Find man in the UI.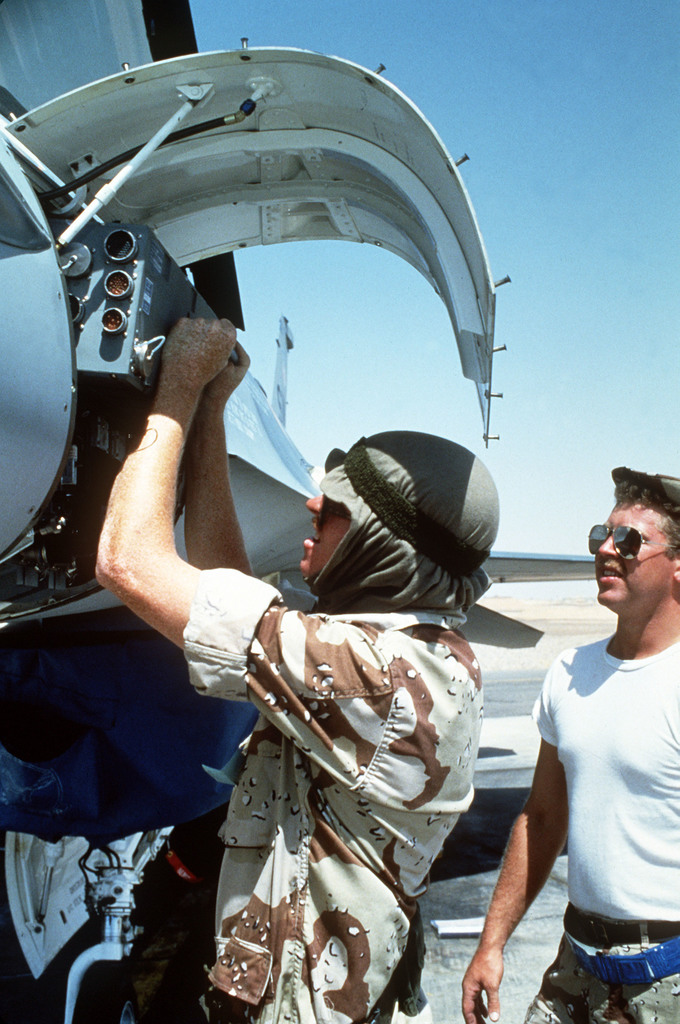
UI element at x1=494 y1=465 x2=676 y2=1023.
